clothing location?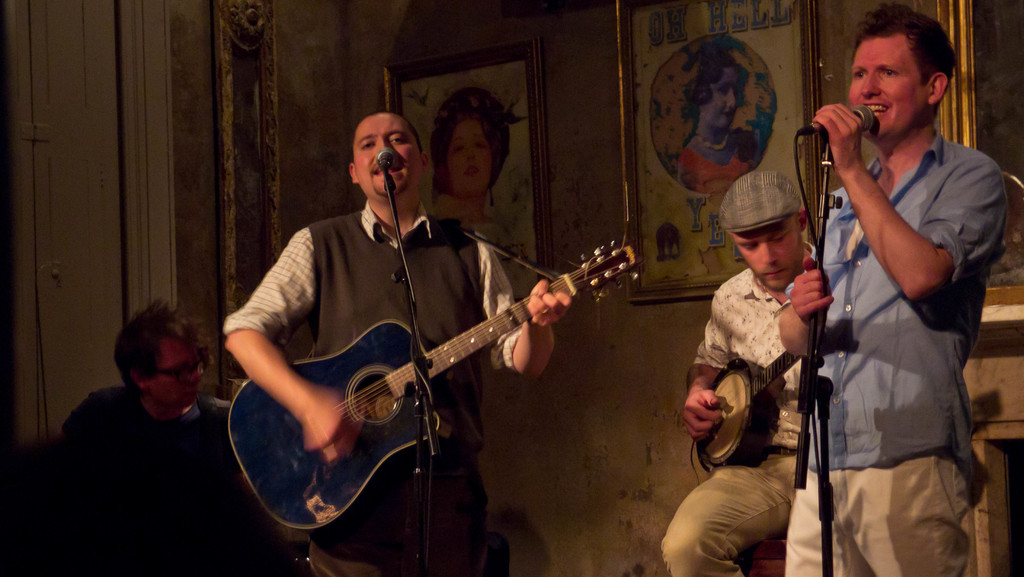
rect(783, 131, 1012, 576)
